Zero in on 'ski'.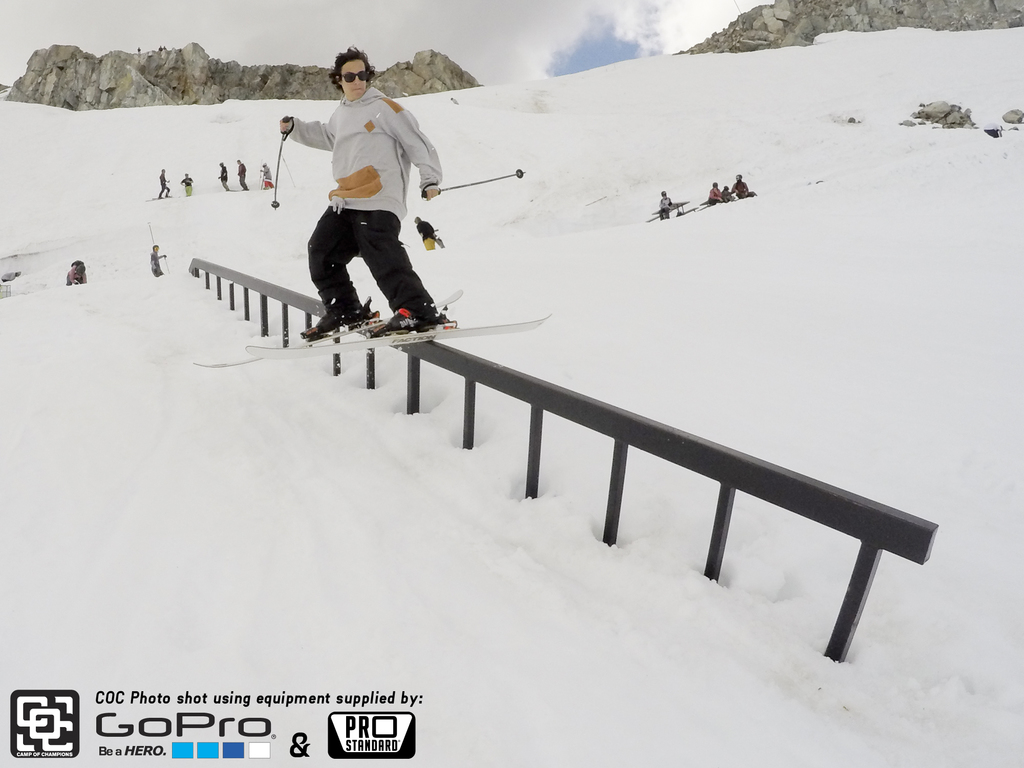
Zeroed in: crop(189, 281, 465, 383).
